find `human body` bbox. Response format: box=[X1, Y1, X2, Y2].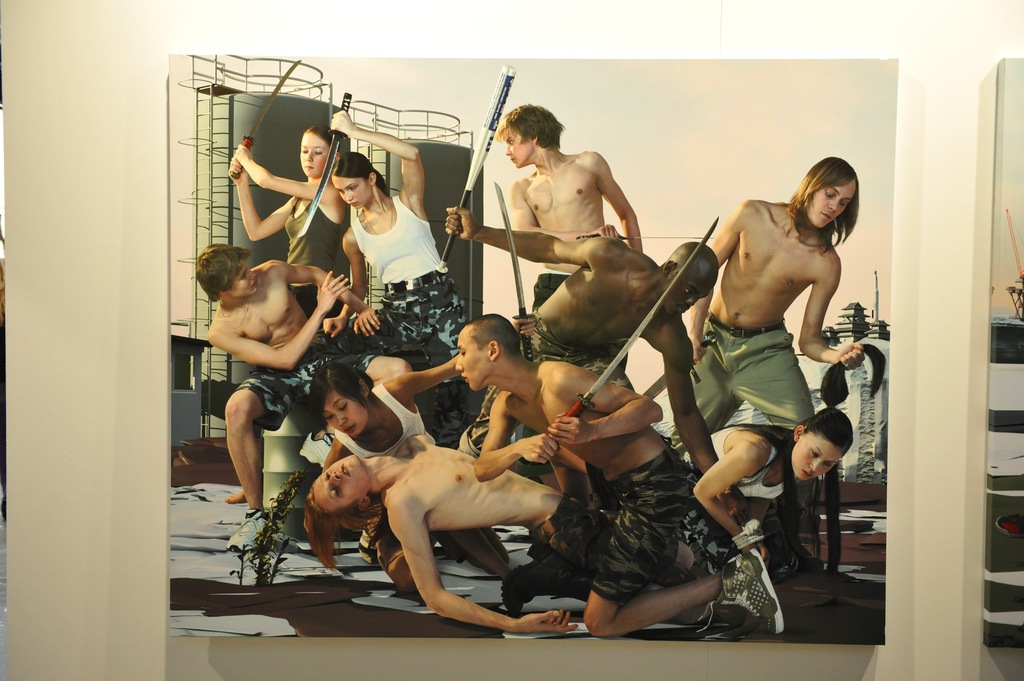
box=[443, 188, 719, 479].
